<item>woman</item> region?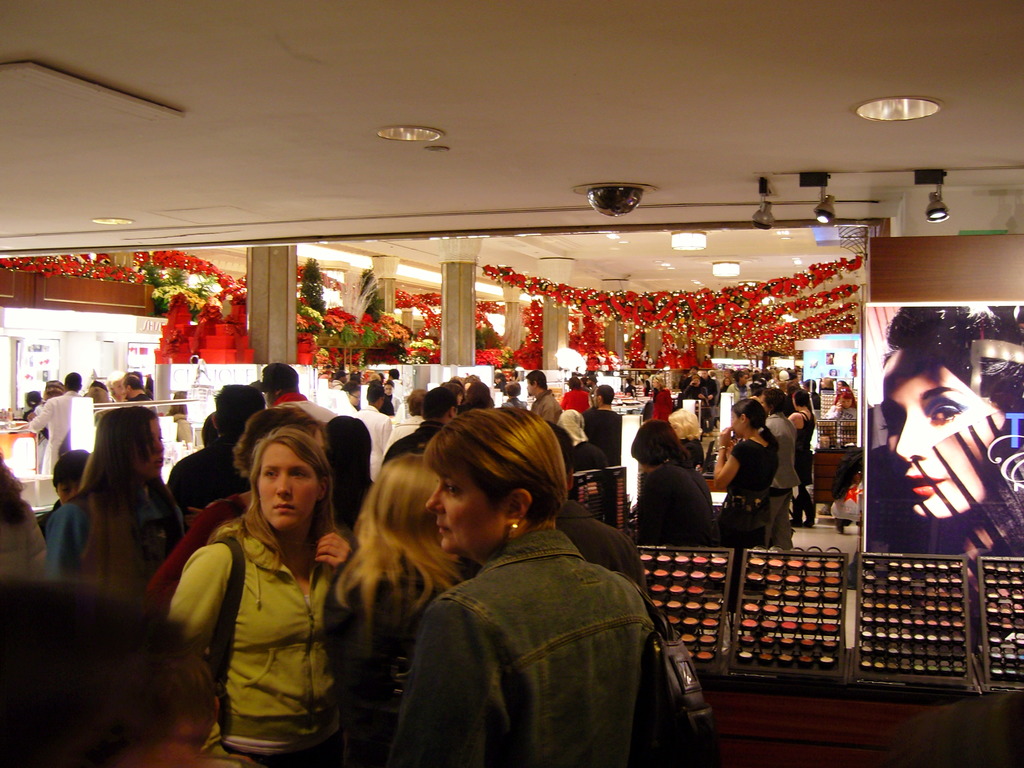
636, 421, 719, 549
